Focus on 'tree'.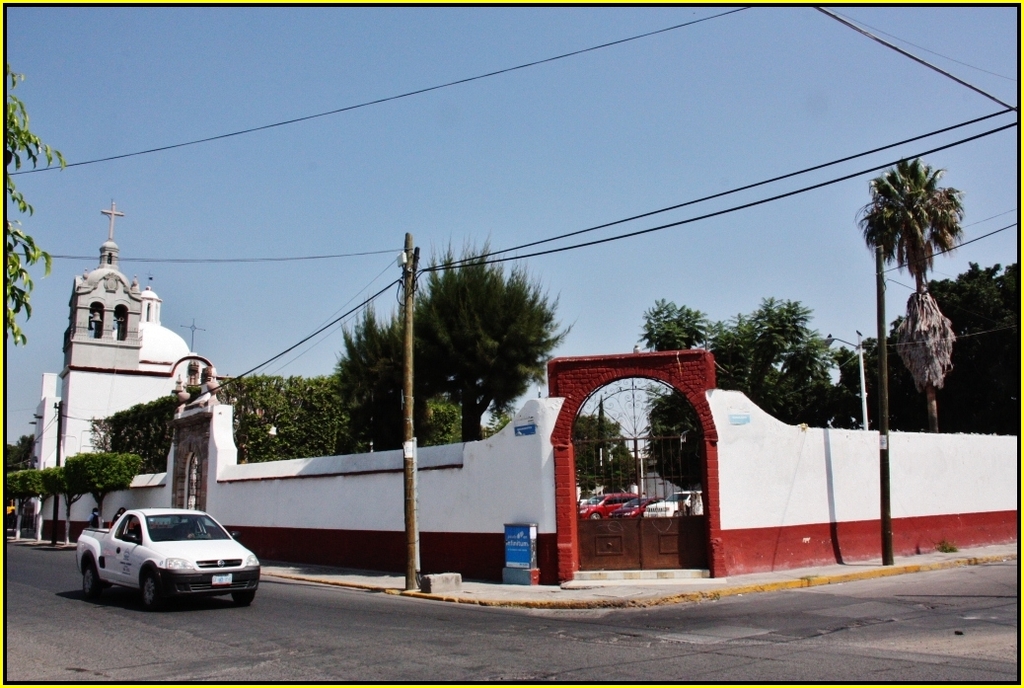
Focused at x1=0, y1=78, x2=78, y2=346.
